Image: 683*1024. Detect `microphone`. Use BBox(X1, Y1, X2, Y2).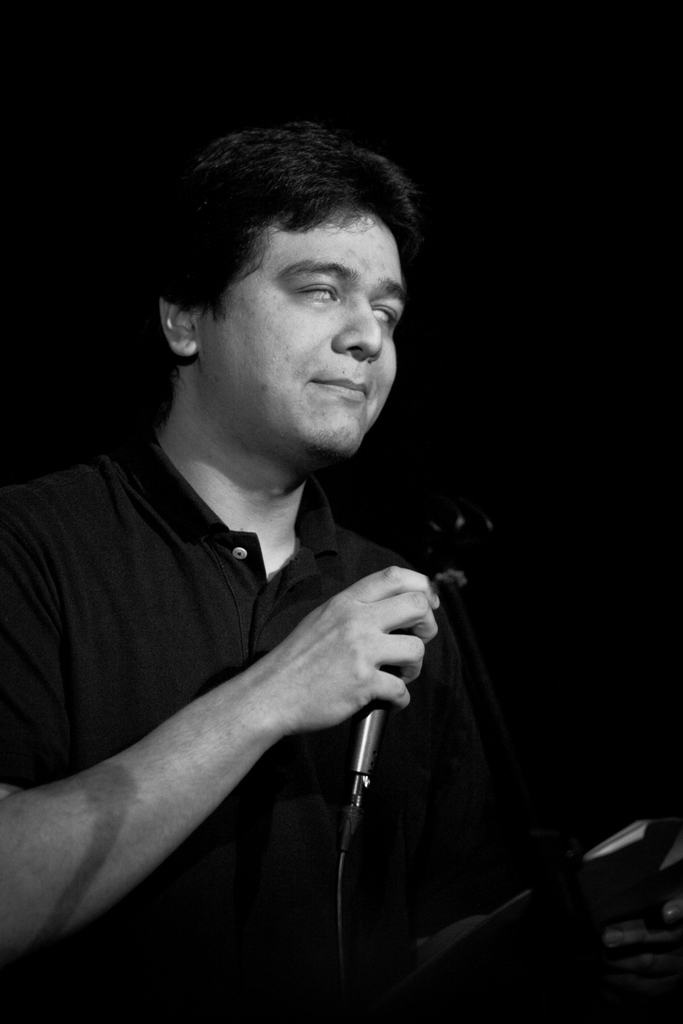
BBox(343, 700, 384, 777).
